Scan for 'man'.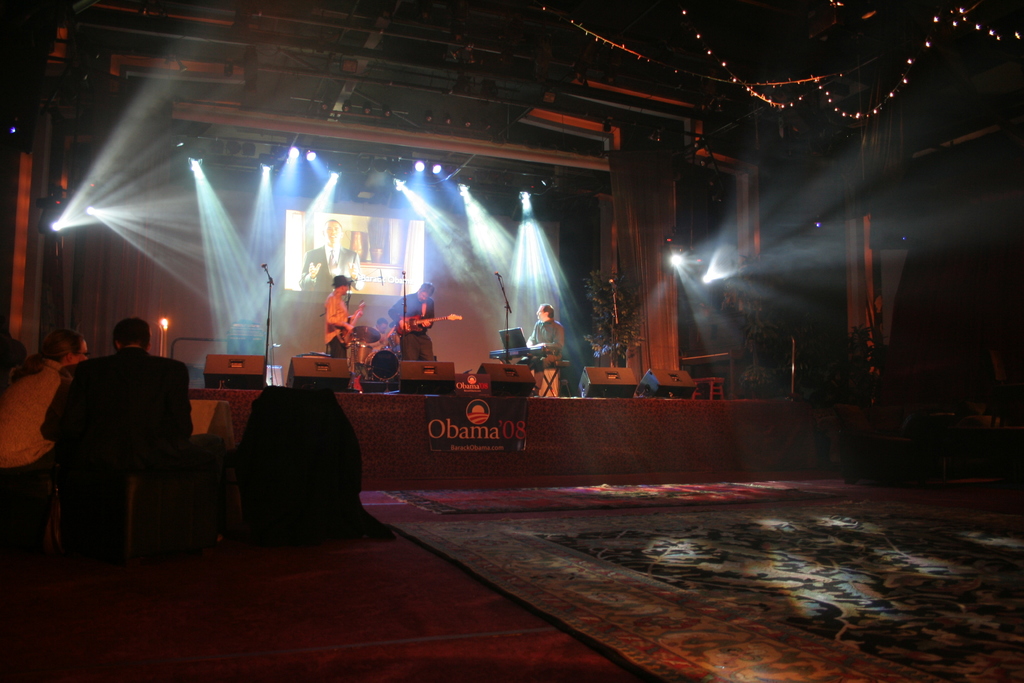
Scan result: pyautogui.locateOnScreen(44, 320, 206, 522).
